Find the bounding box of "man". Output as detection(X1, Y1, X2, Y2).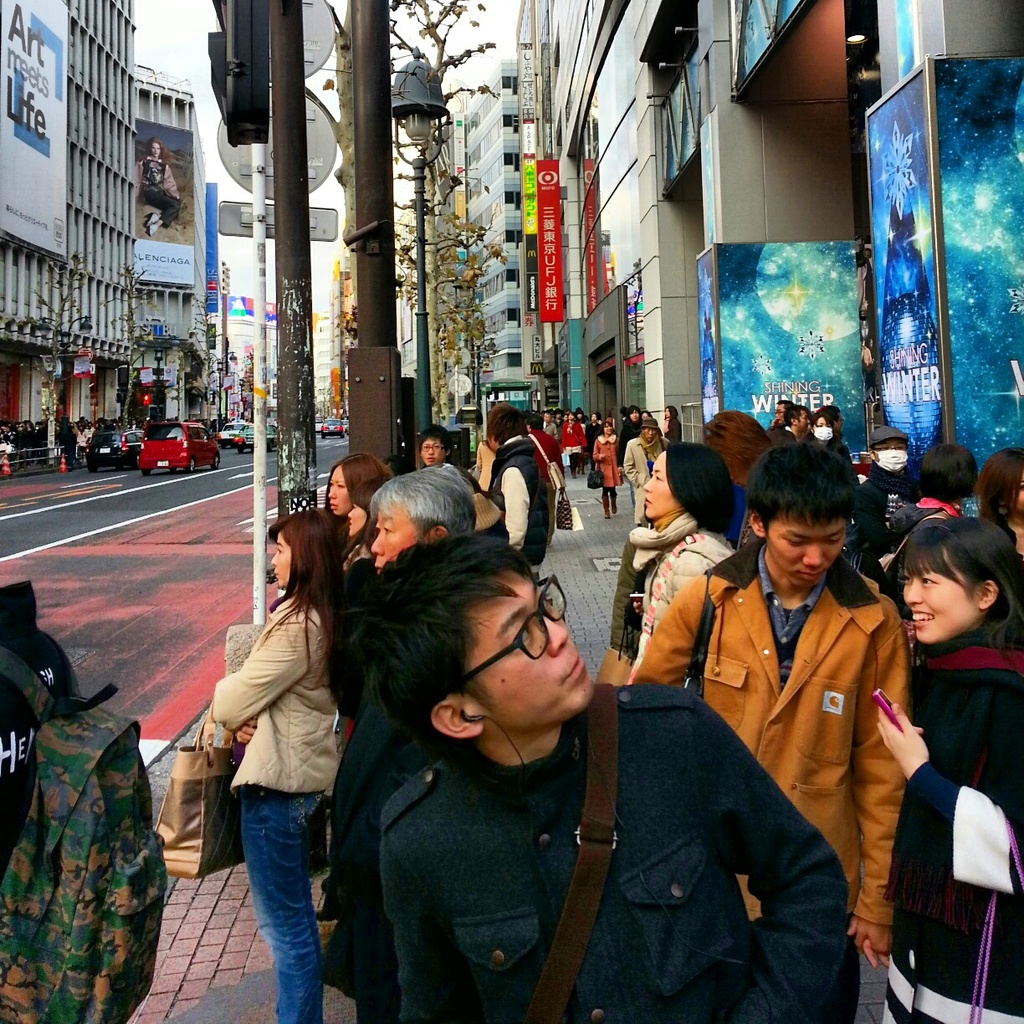
detection(617, 417, 672, 531).
